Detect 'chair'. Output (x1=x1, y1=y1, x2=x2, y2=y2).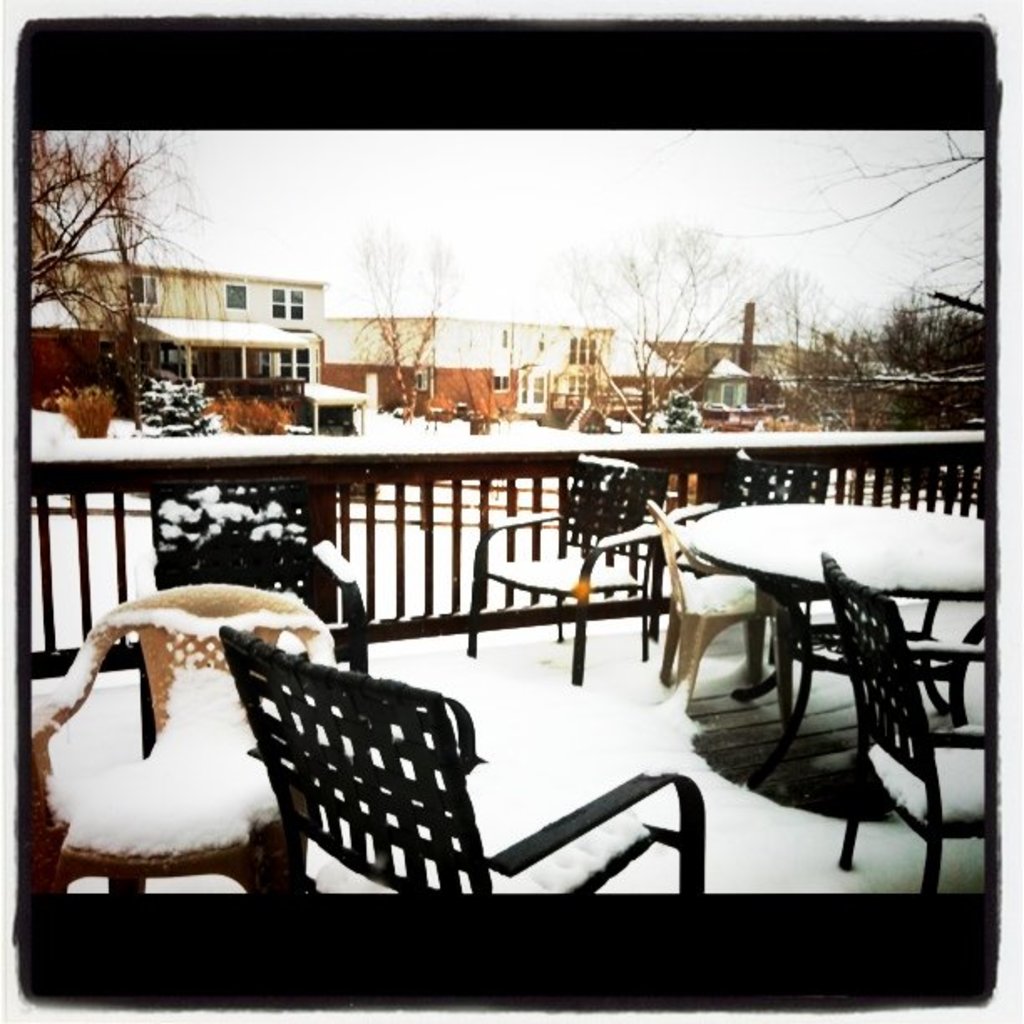
(x1=818, y1=556, x2=987, y2=895).
